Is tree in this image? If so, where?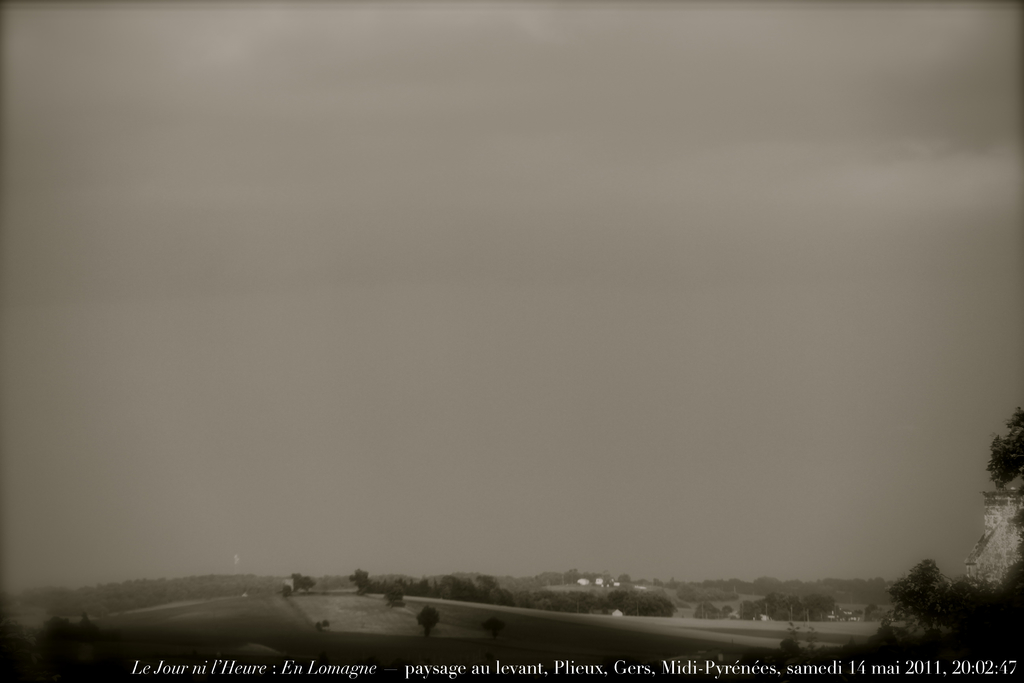
Yes, at 614:572:633:584.
